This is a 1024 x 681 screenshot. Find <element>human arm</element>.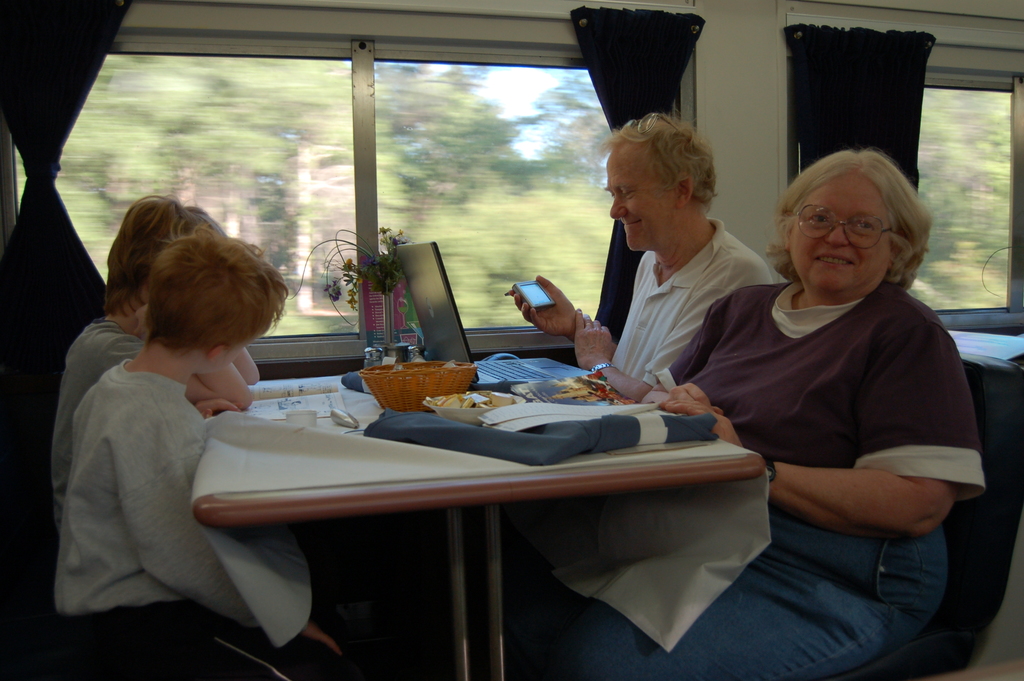
Bounding box: Rect(102, 302, 259, 413).
